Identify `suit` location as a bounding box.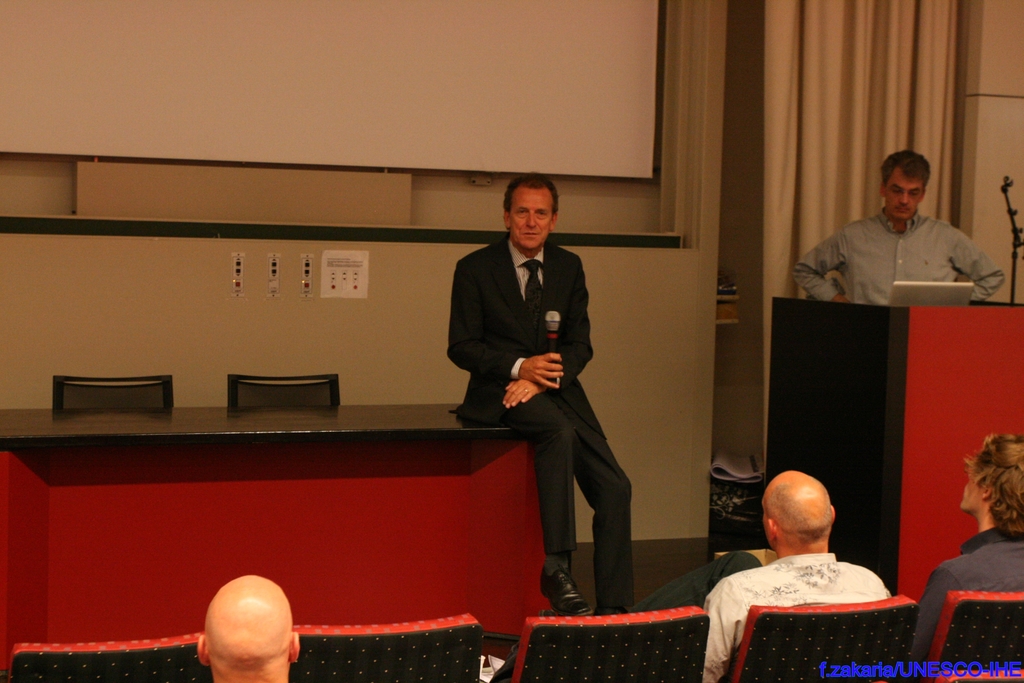
458:188:632:604.
